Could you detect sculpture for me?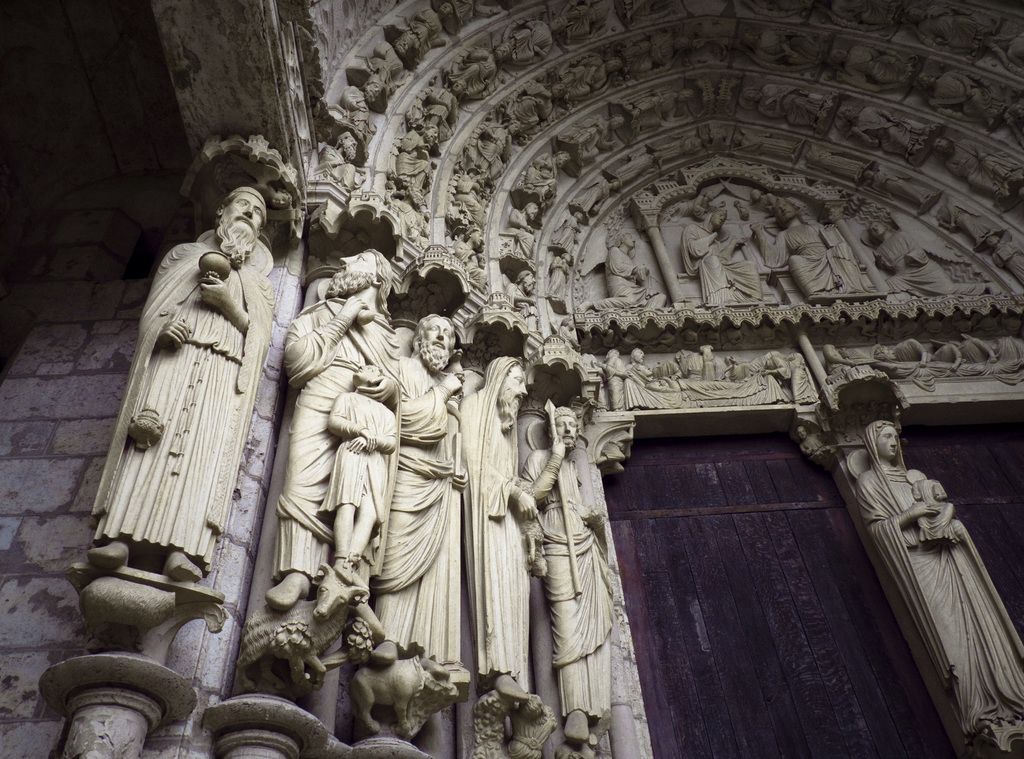
Detection result: box=[318, 131, 363, 181].
